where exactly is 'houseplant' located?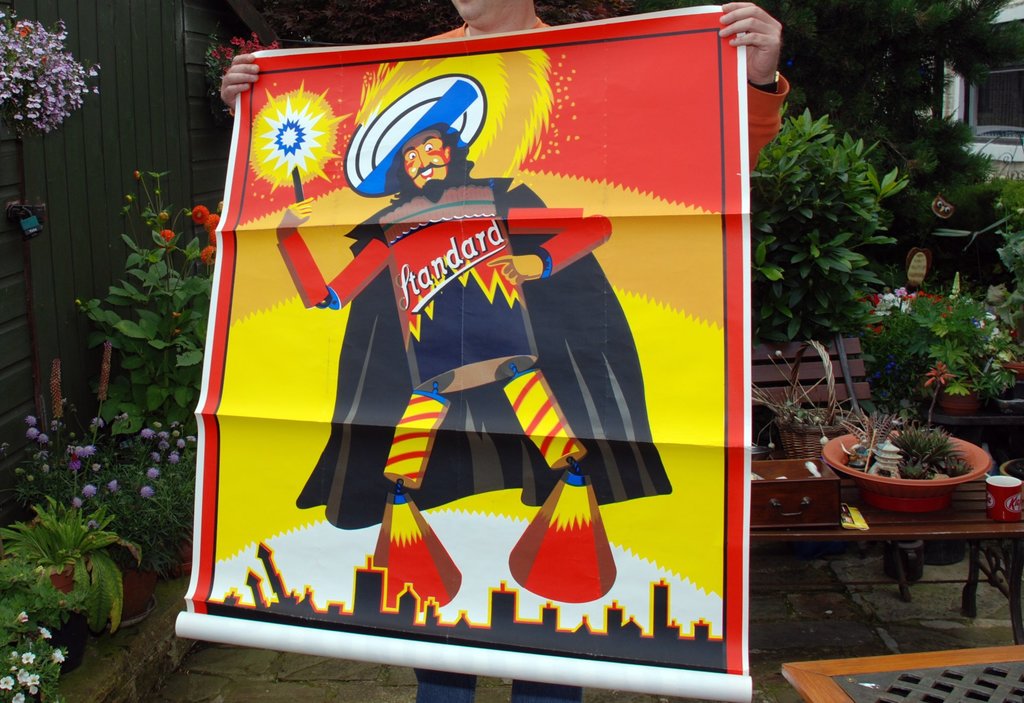
Its bounding box is {"left": 815, "top": 406, "right": 989, "bottom": 515}.
